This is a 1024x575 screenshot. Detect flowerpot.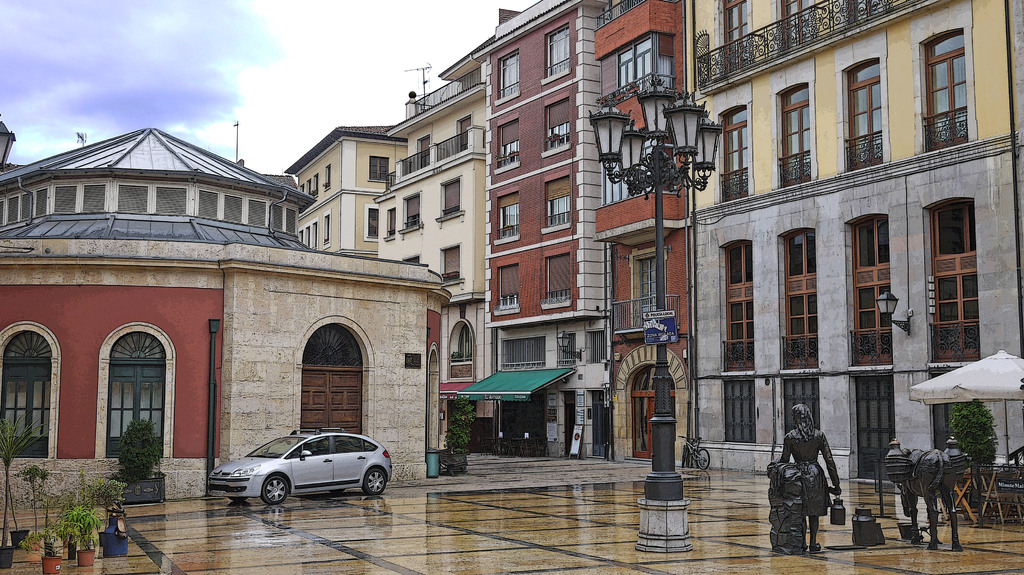
{"x1": 109, "y1": 472, "x2": 166, "y2": 506}.
